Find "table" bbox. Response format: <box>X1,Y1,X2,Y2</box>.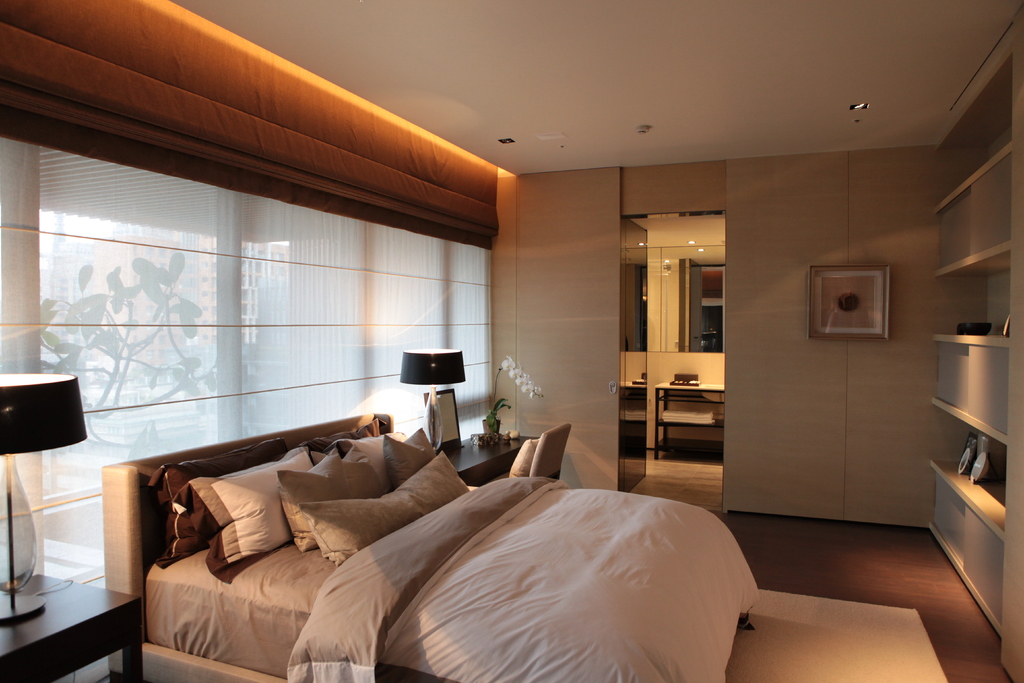
<box>0,569,140,682</box>.
